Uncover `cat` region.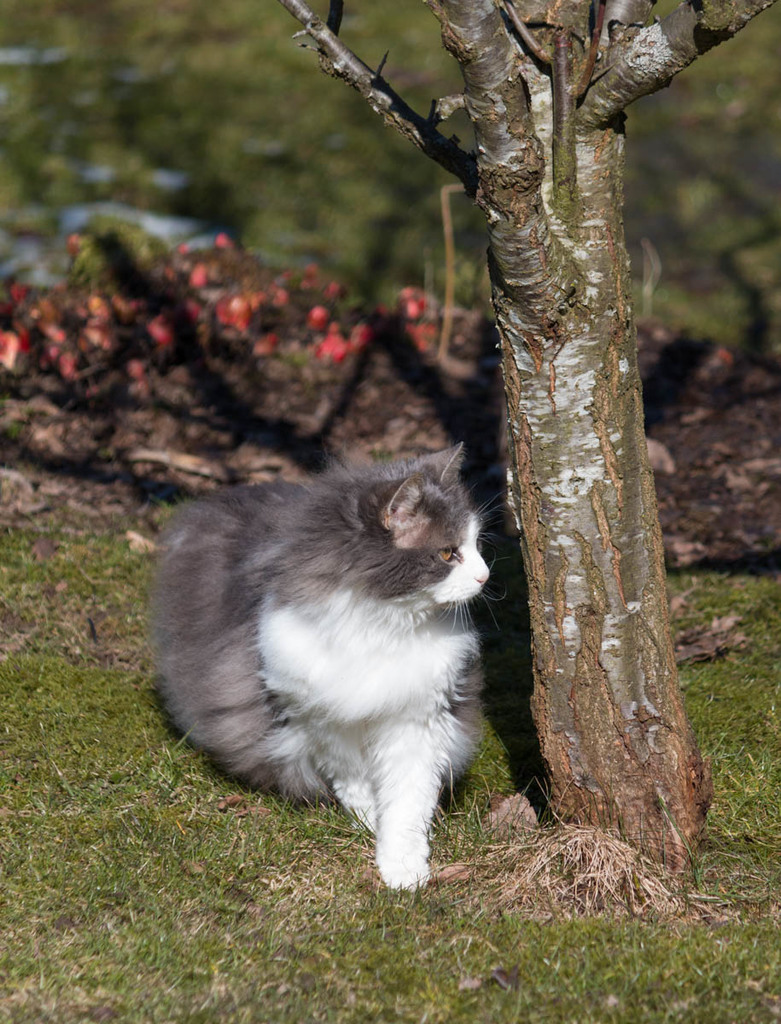
Uncovered: [x1=138, y1=434, x2=513, y2=886].
